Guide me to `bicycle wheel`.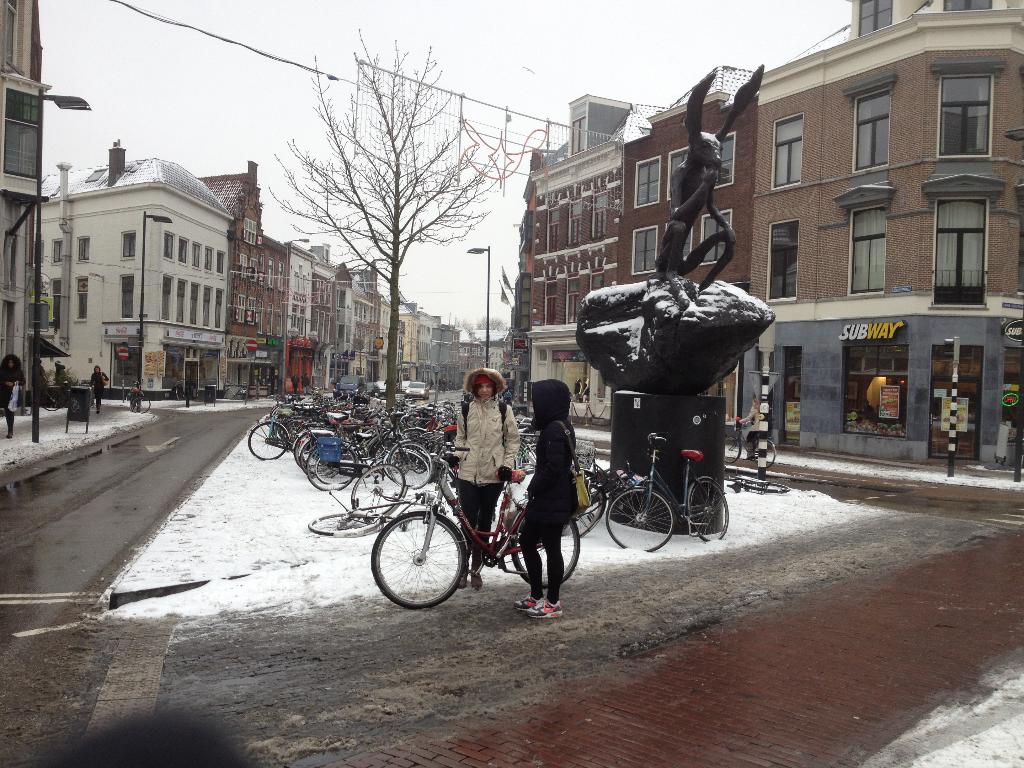
Guidance: bbox(680, 477, 728, 549).
